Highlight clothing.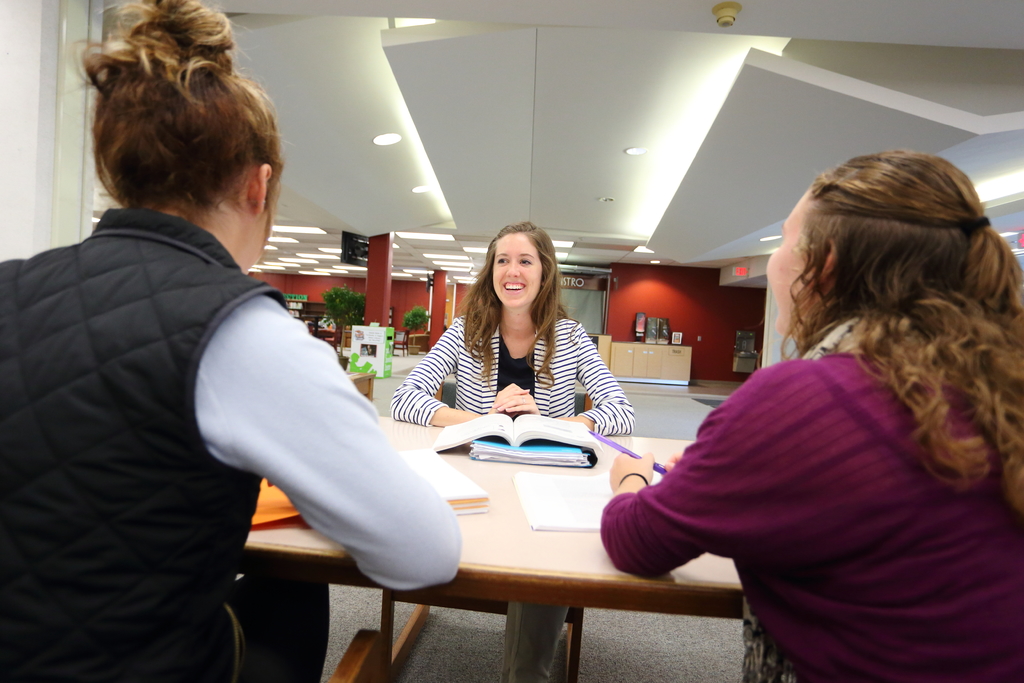
Highlighted region: 387 309 640 682.
